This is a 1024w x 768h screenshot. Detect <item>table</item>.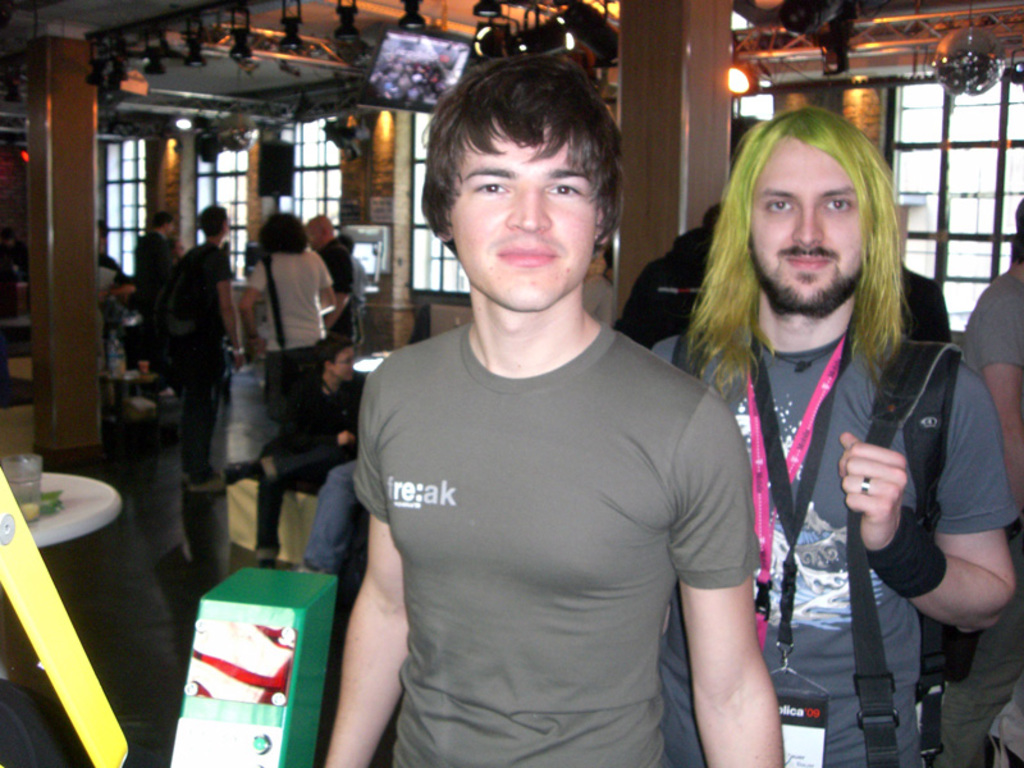
[left=0, top=467, right=123, bottom=727].
